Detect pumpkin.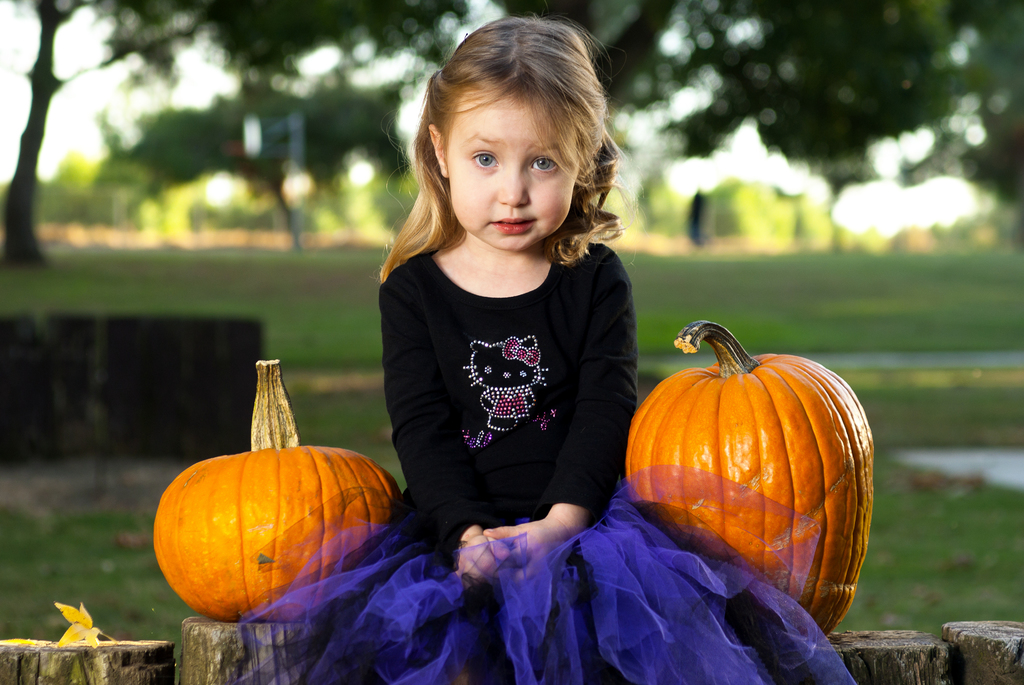
Detected at rect(152, 356, 400, 620).
